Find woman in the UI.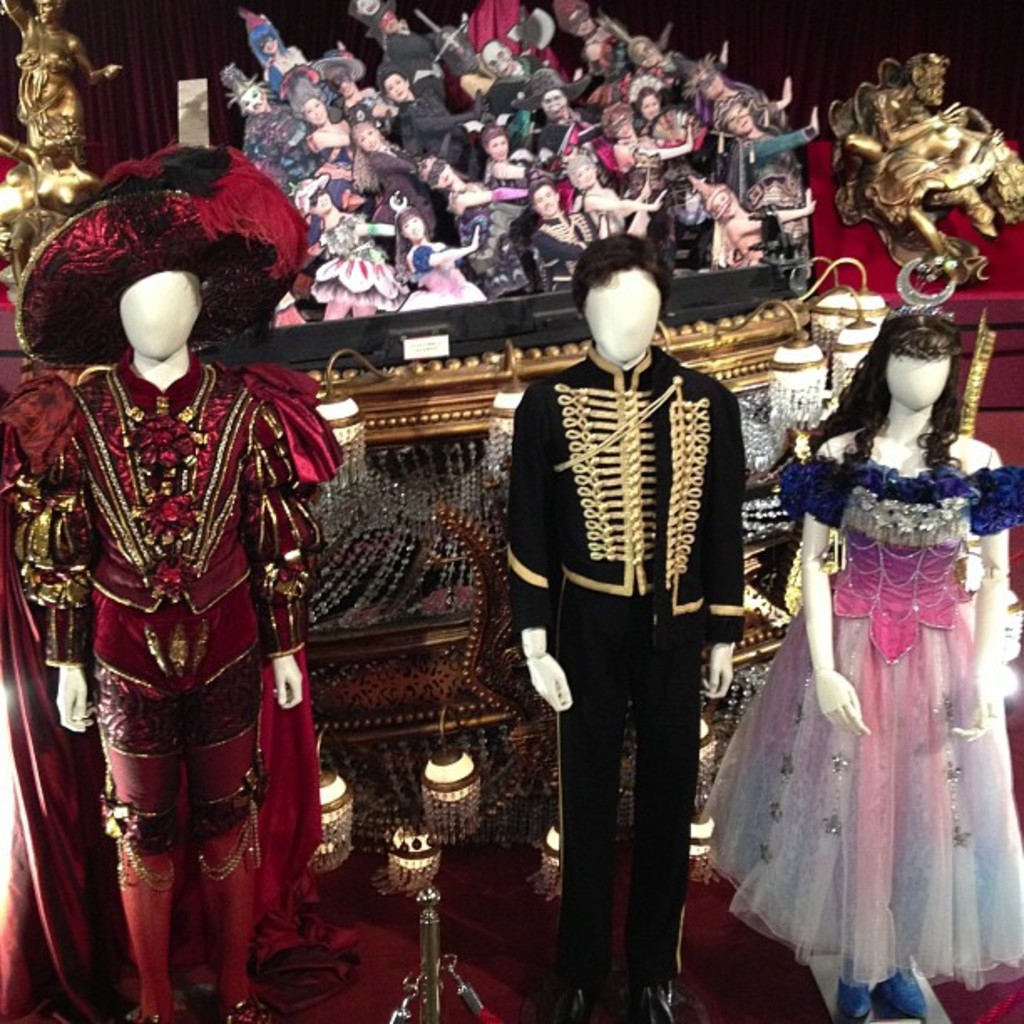
UI element at x1=726, y1=256, x2=1007, y2=999.
